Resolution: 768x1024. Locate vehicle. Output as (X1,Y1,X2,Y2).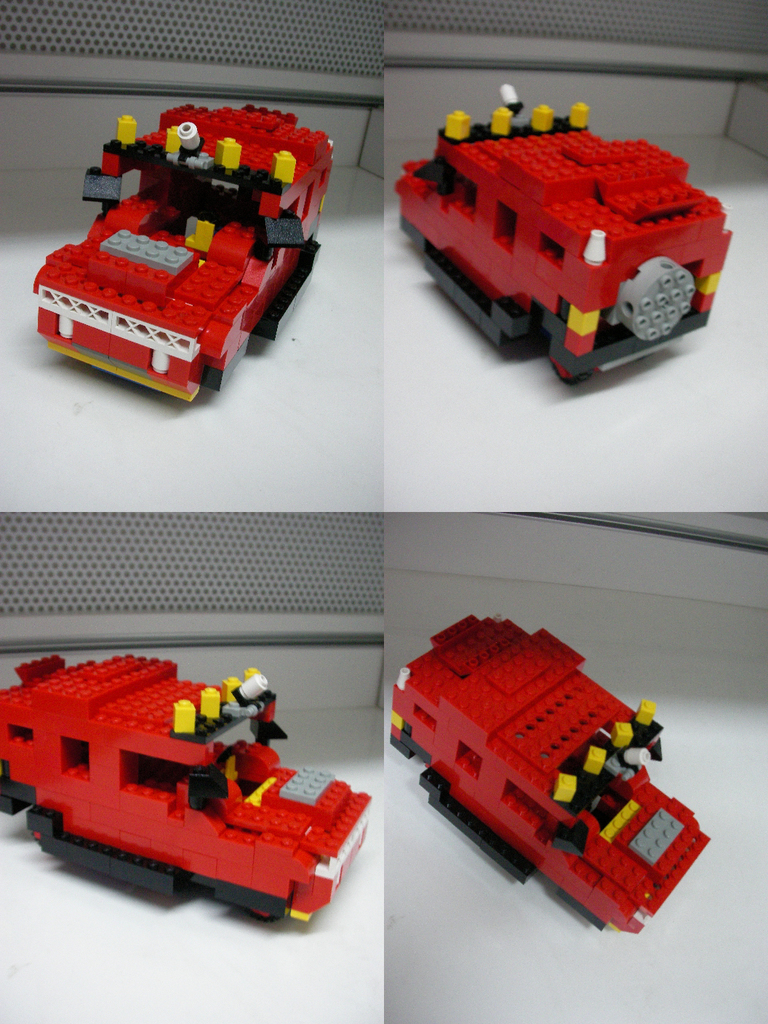
(393,610,710,933).
